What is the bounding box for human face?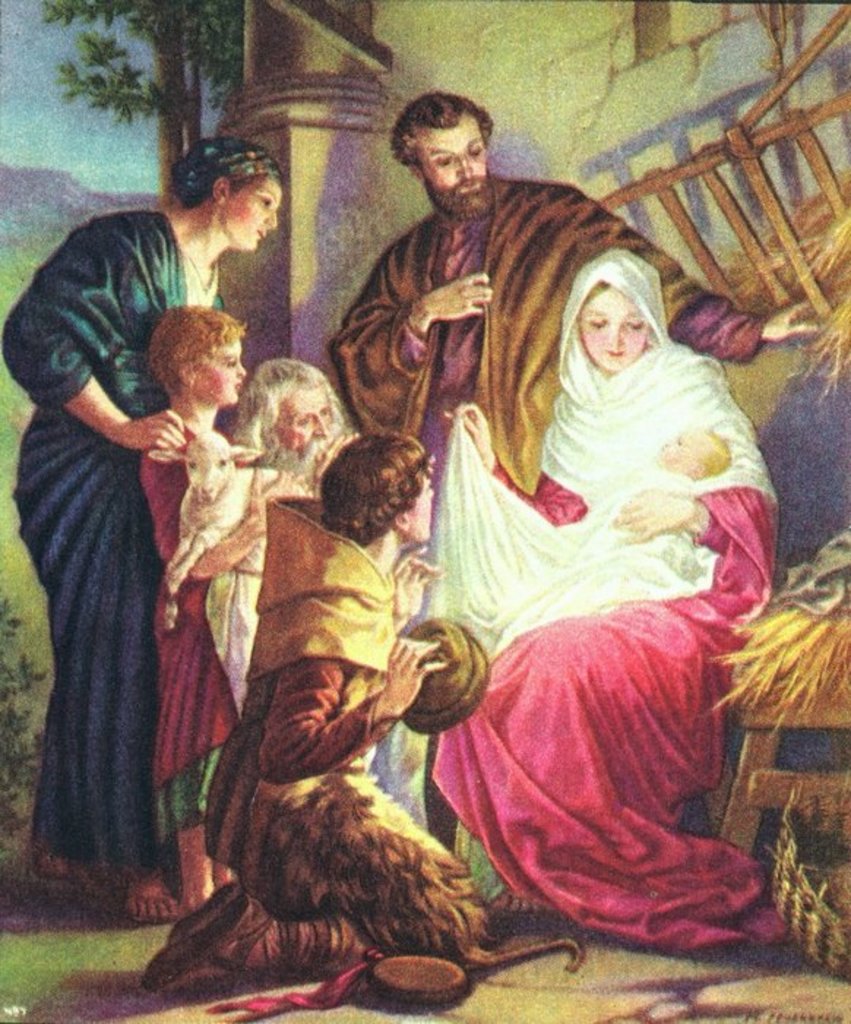
<bbox>278, 383, 333, 446</bbox>.
